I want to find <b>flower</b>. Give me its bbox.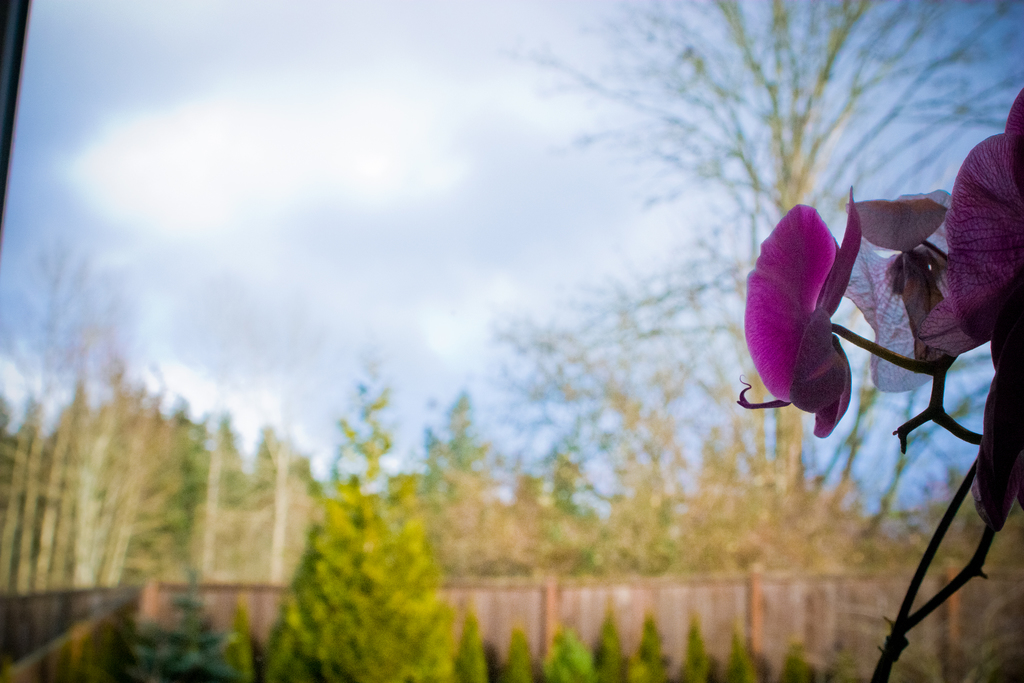
pyautogui.locateOnScreen(838, 243, 979, 397).
